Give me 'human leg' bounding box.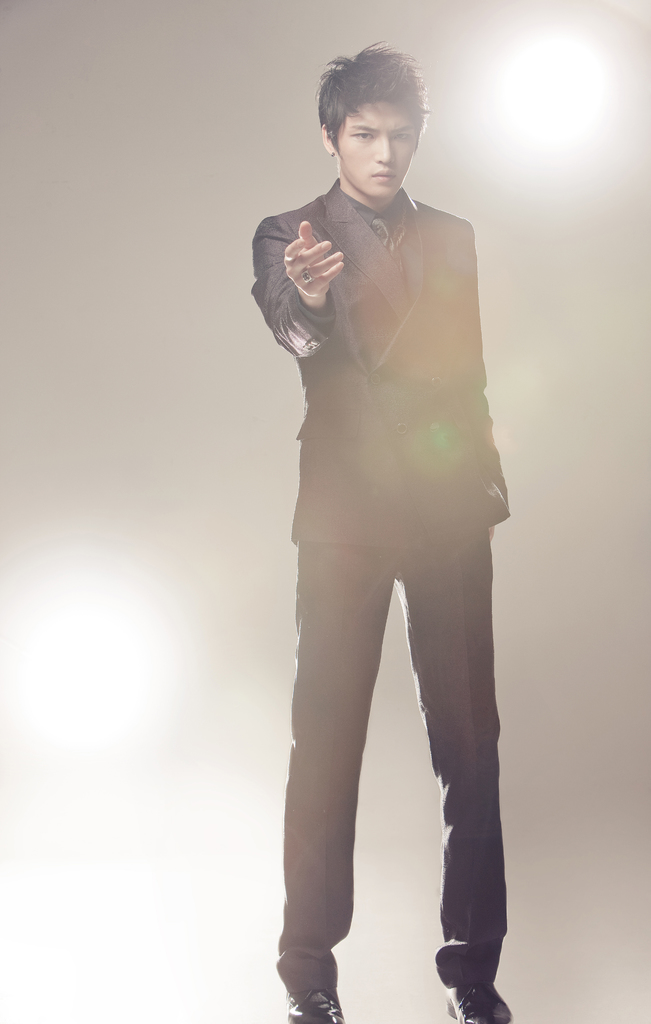
box(276, 485, 396, 1023).
